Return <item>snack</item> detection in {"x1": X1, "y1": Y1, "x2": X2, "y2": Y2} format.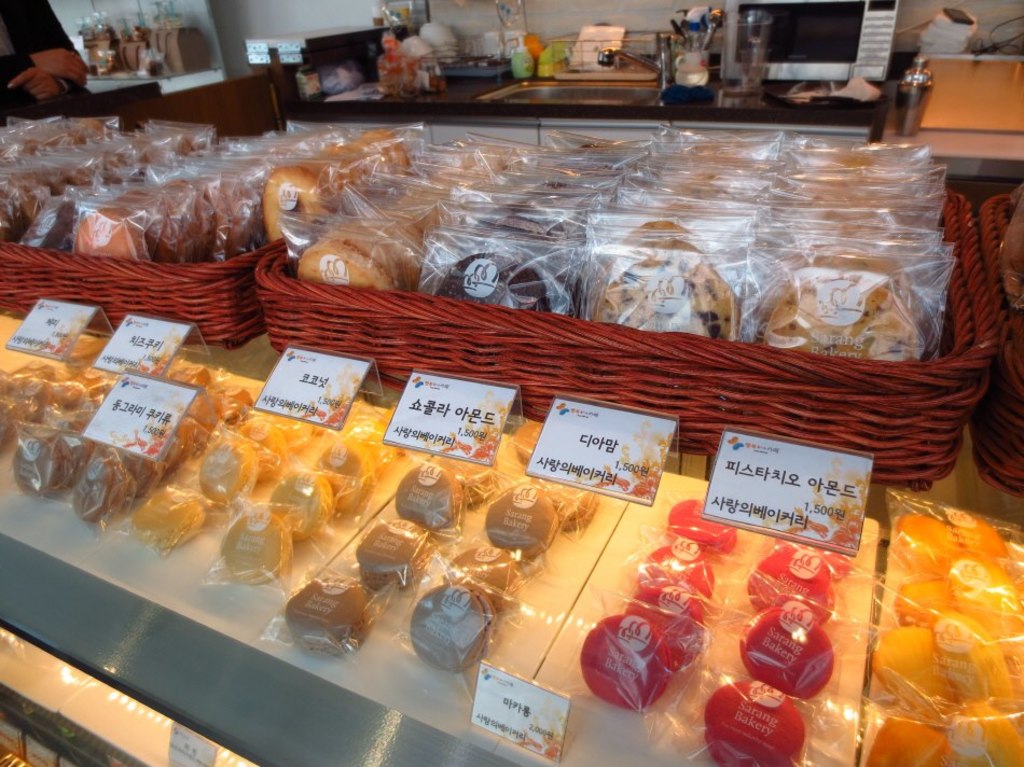
{"x1": 401, "y1": 469, "x2": 465, "y2": 532}.
